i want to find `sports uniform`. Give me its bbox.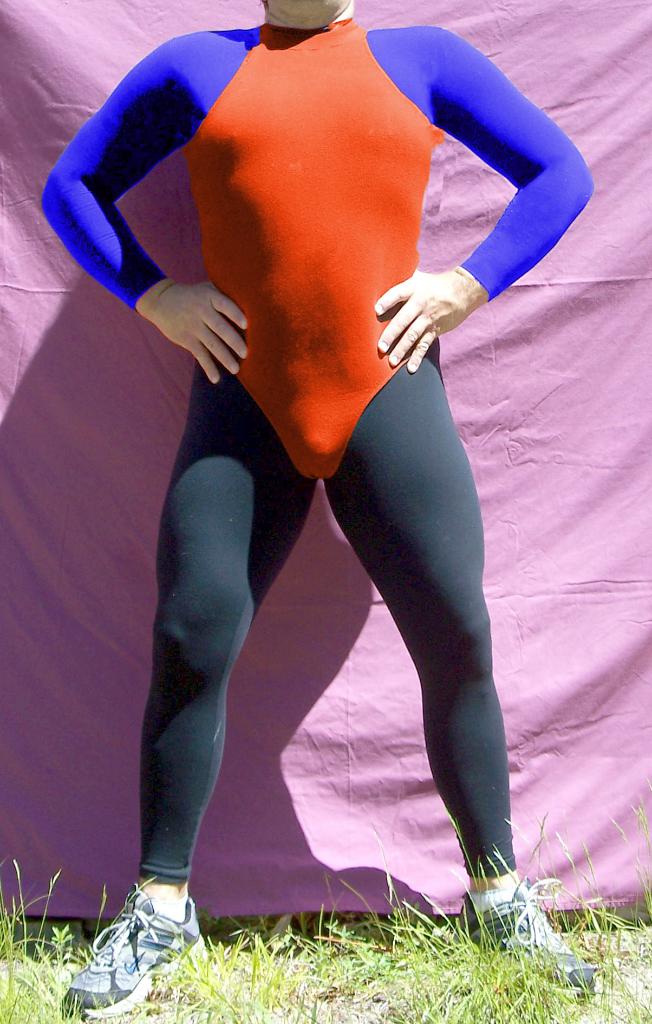
BBox(62, 0, 589, 935).
